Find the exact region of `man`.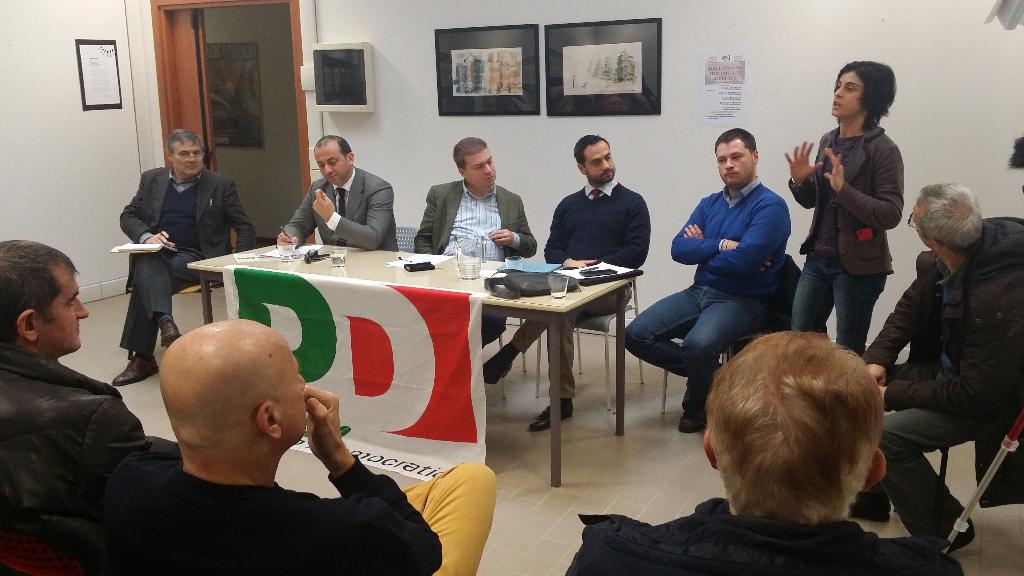
Exact region: (144, 317, 497, 575).
